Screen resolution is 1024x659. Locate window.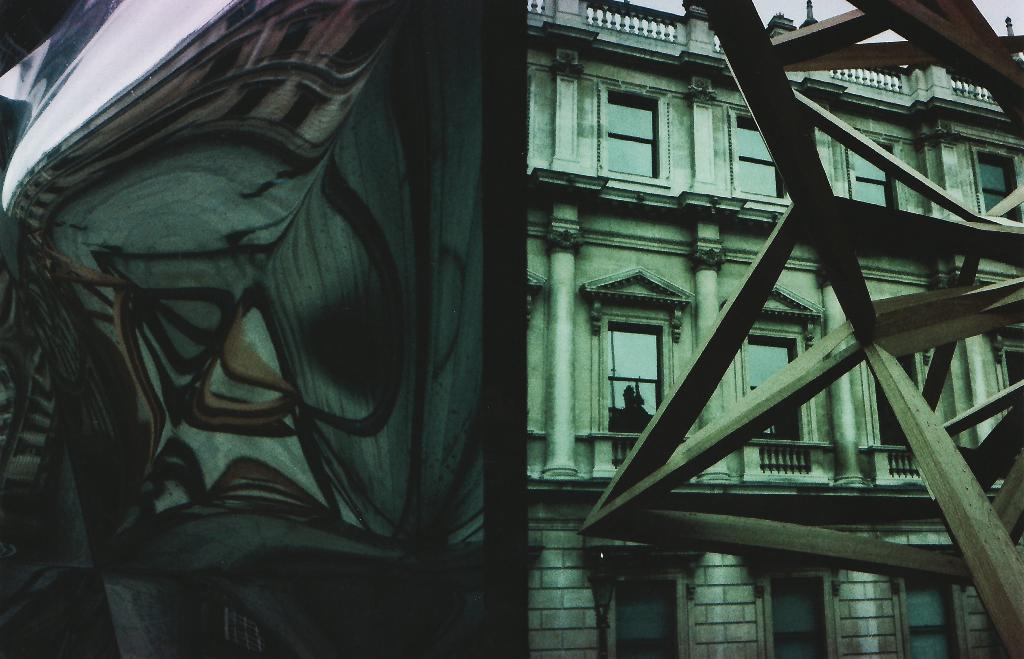
x1=719, y1=105, x2=794, y2=210.
